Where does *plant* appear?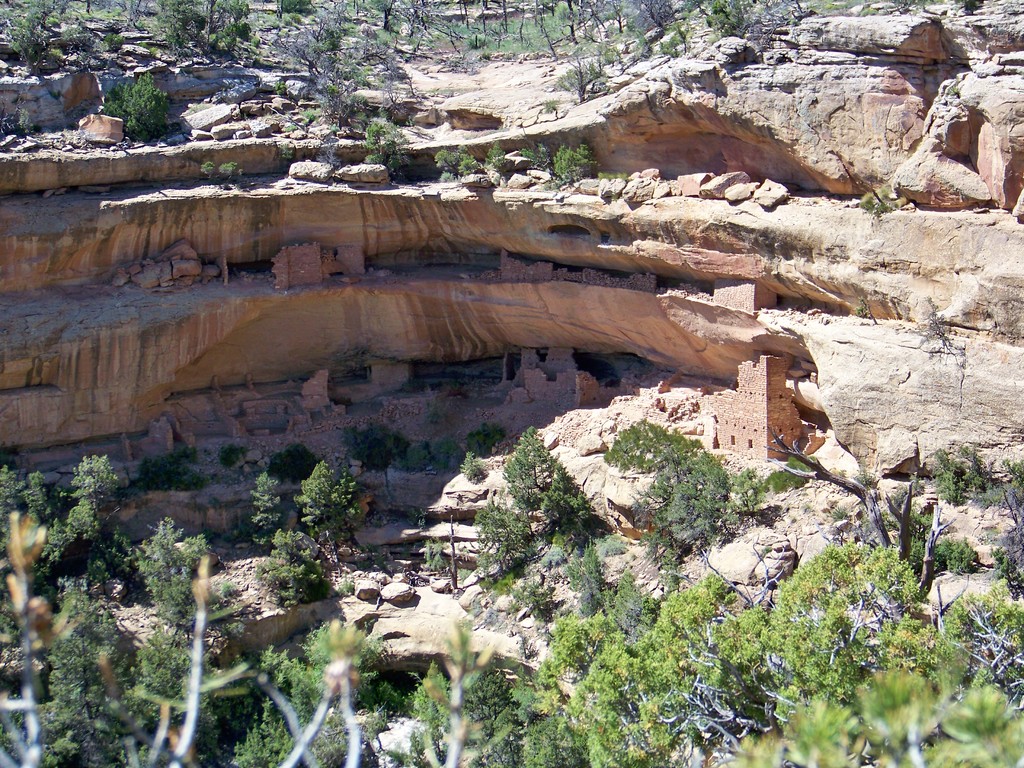
Appears at bbox=(488, 142, 517, 175).
